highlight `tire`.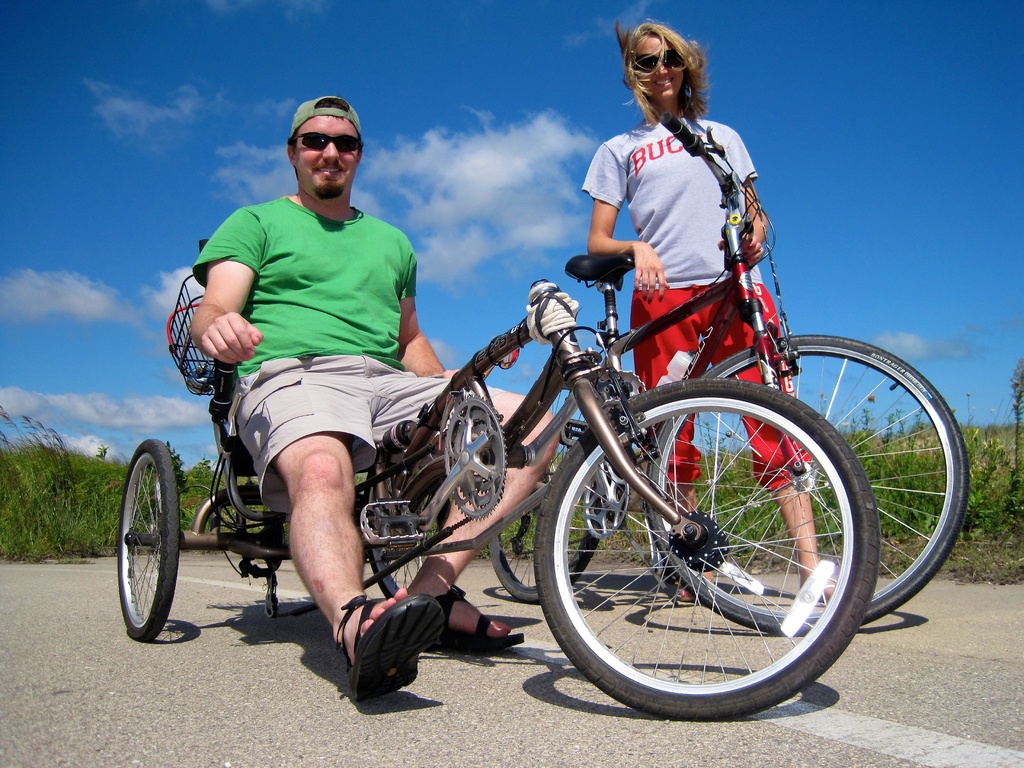
Highlighted region: select_region(365, 464, 451, 600).
